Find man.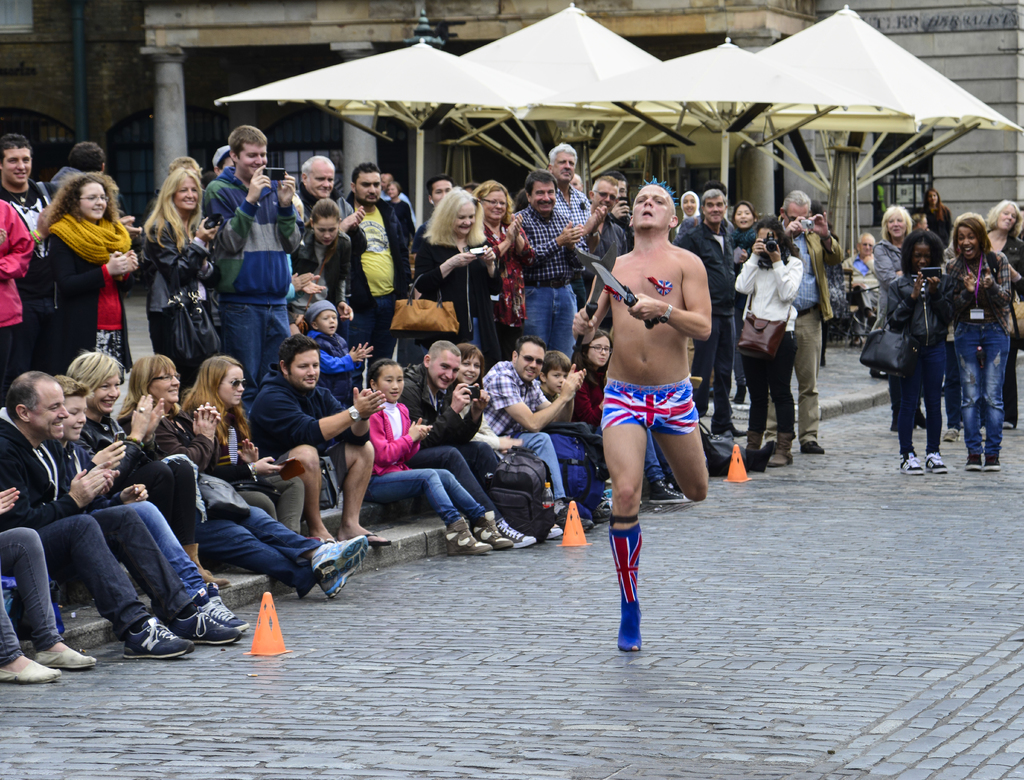
box=[561, 165, 714, 663].
